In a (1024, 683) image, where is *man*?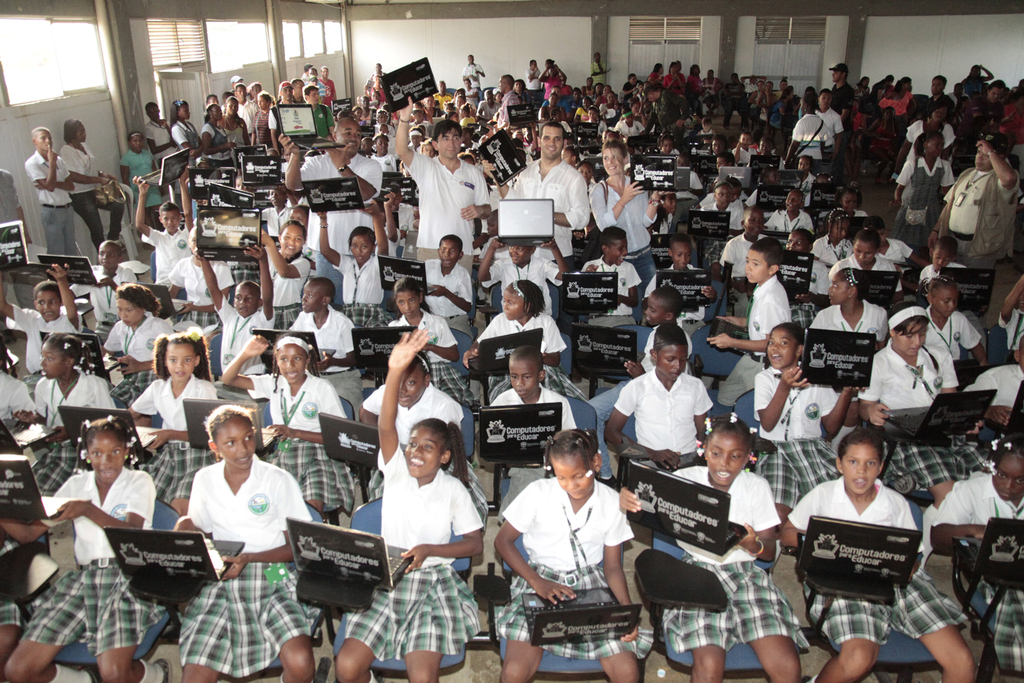
BBox(300, 83, 337, 141).
